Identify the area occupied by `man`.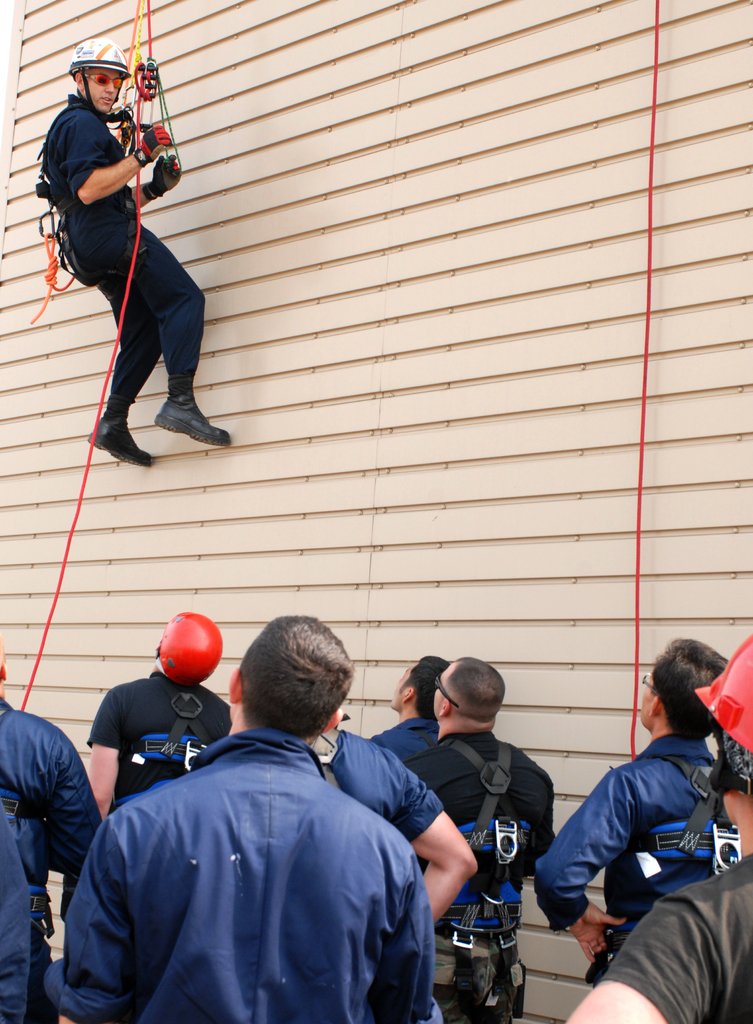
Area: pyautogui.locateOnScreen(543, 640, 749, 981).
